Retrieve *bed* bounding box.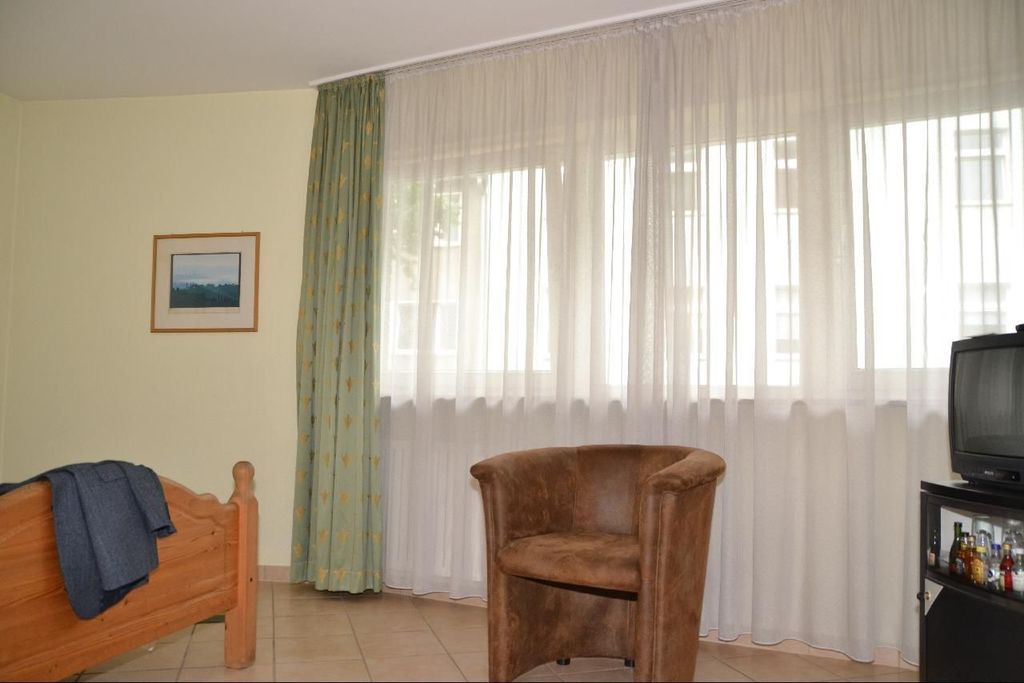
Bounding box: Rect(0, 417, 277, 677).
